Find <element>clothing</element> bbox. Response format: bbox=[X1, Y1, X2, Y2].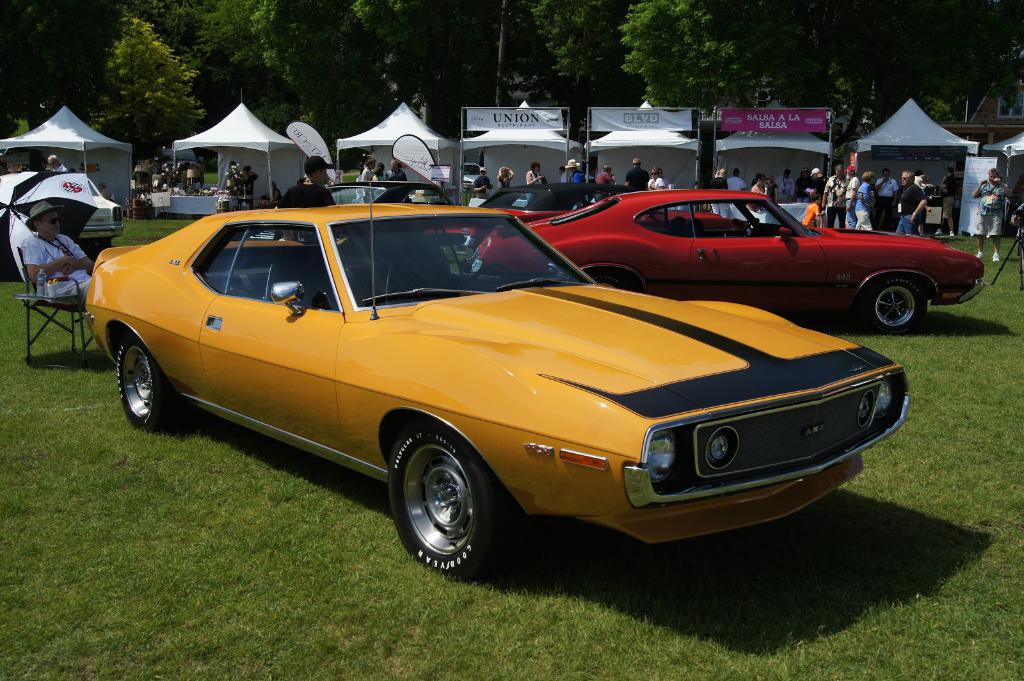
bbox=[828, 177, 847, 223].
